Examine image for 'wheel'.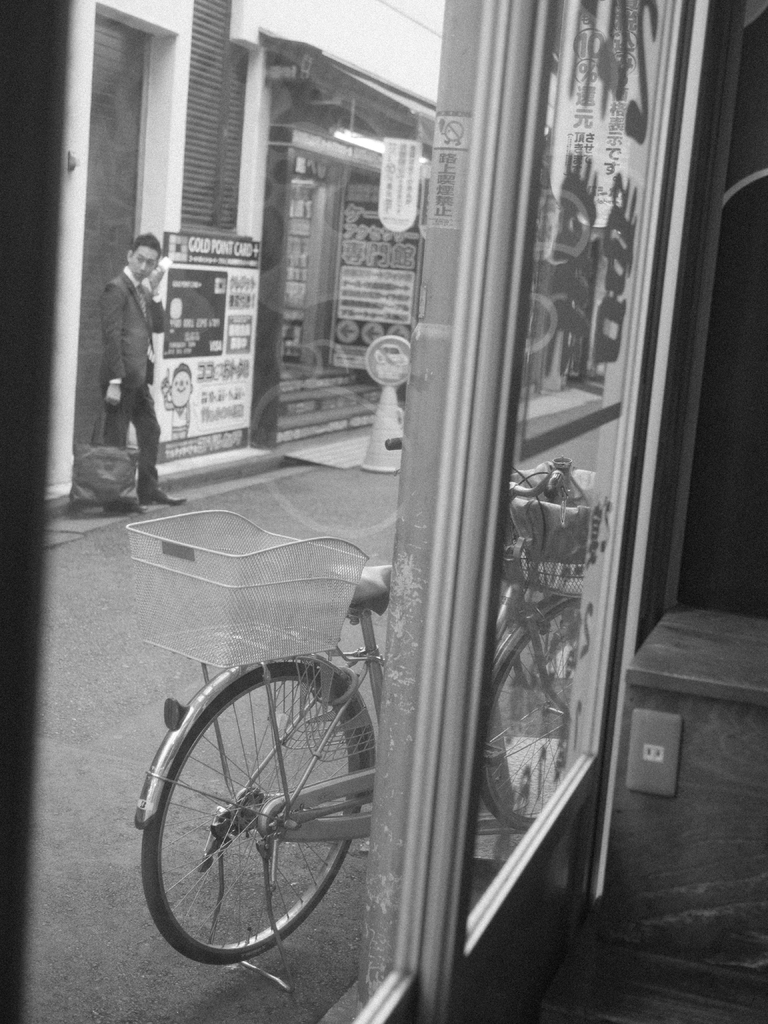
Examination result: pyautogui.locateOnScreen(140, 669, 388, 960).
